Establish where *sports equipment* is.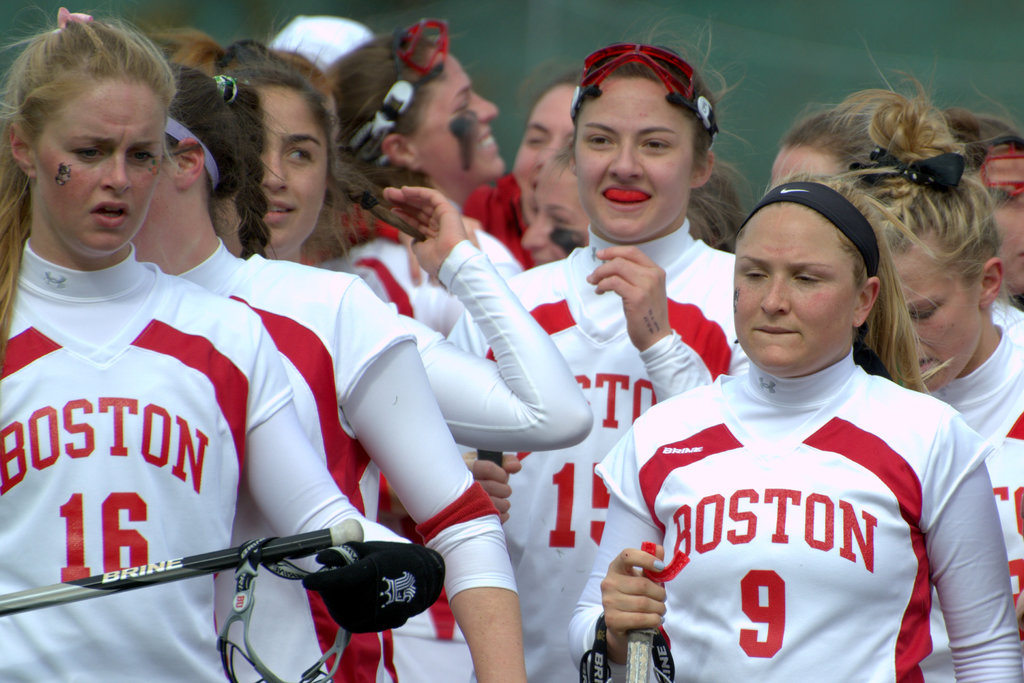
Established at <box>625,538,659,682</box>.
